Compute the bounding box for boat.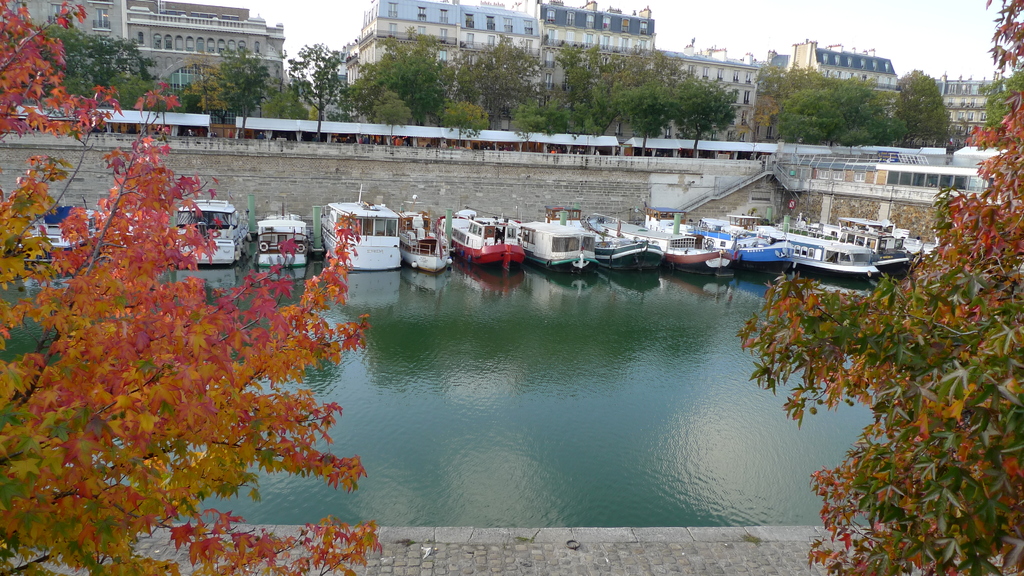
bbox=[577, 208, 664, 278].
